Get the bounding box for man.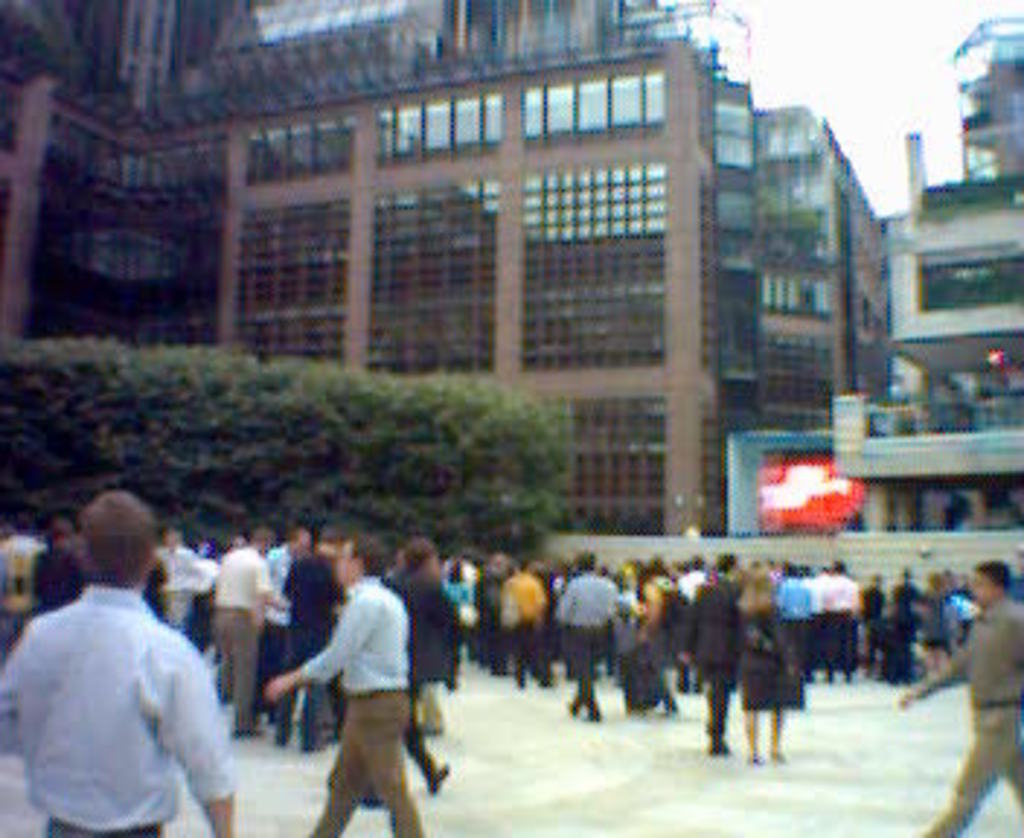
0,480,239,835.
